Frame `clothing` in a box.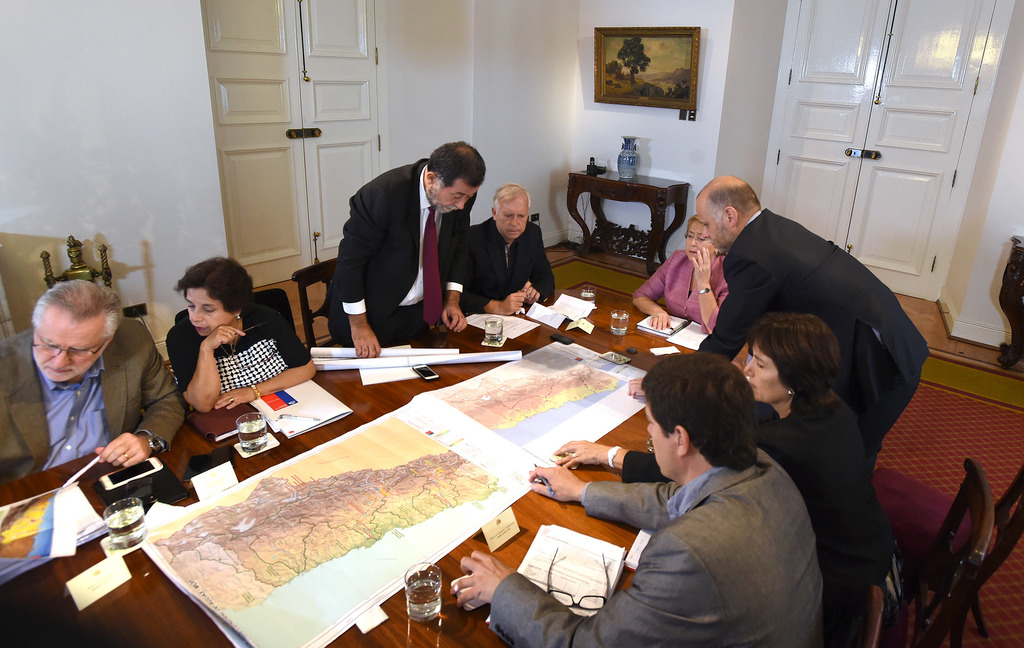
pyautogui.locateOnScreen(634, 245, 732, 331).
